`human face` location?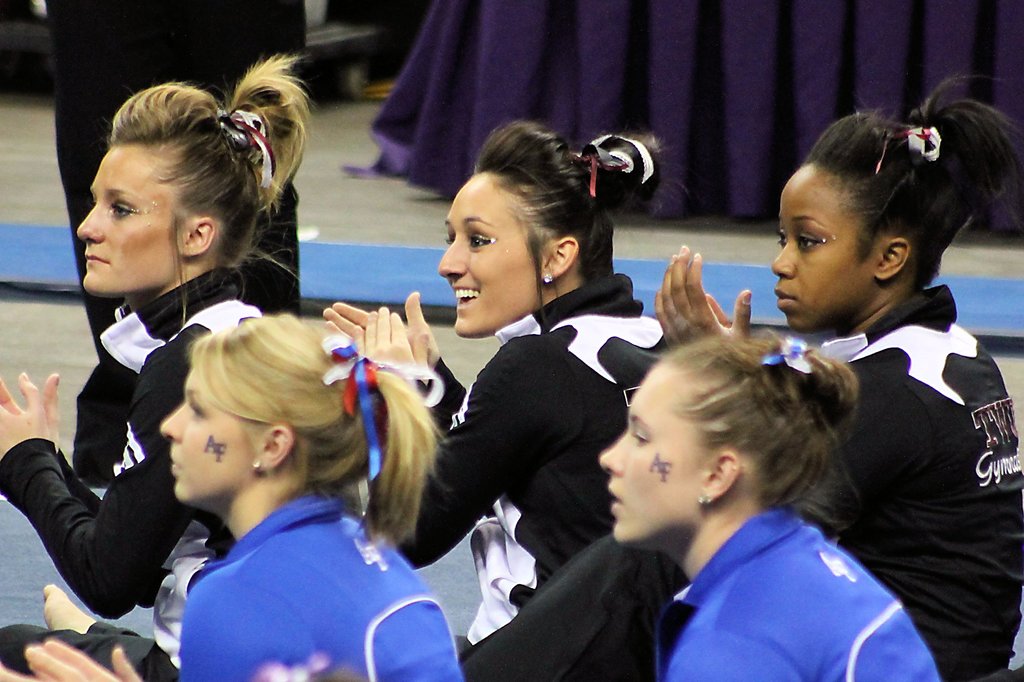
(437,172,542,332)
